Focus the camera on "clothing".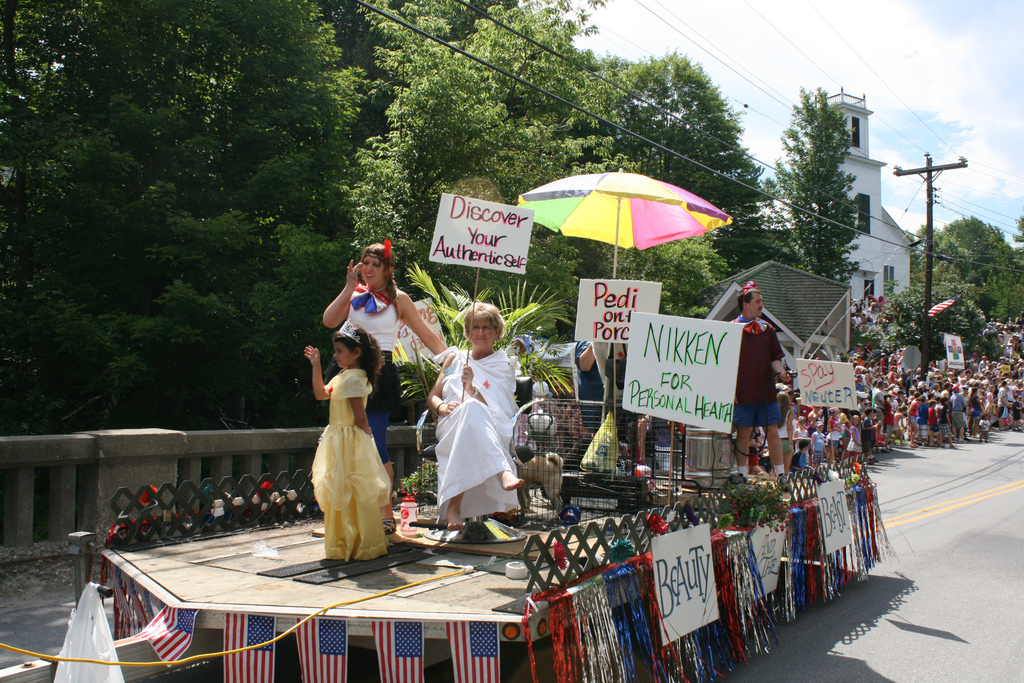
Focus region: 897 414 902 431.
